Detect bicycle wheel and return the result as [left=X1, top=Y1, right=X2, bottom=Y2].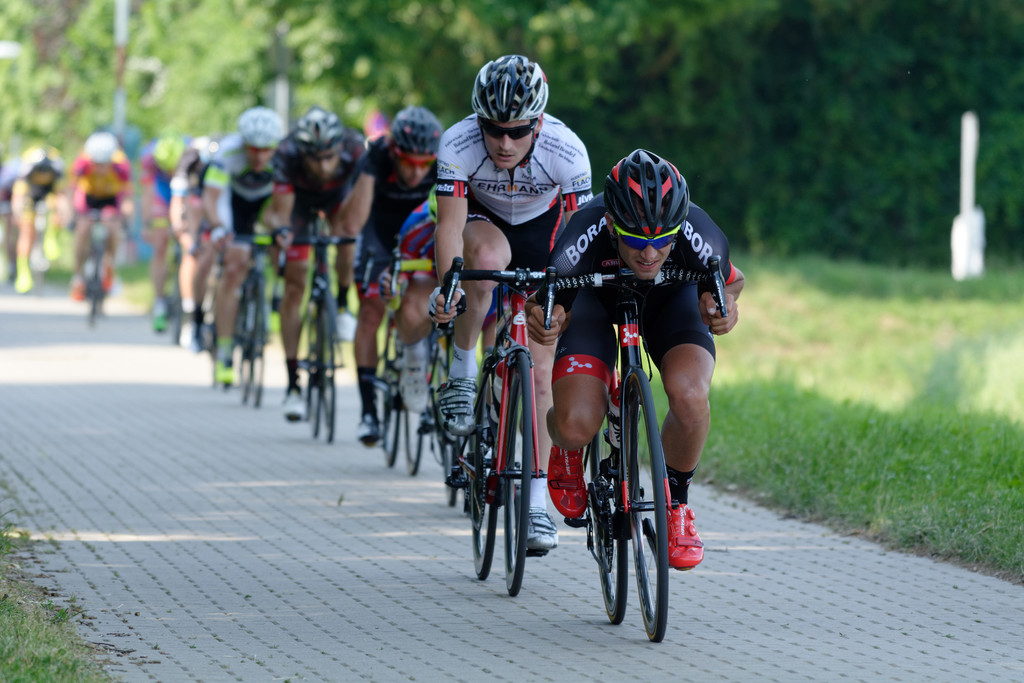
[left=319, top=308, right=339, bottom=447].
